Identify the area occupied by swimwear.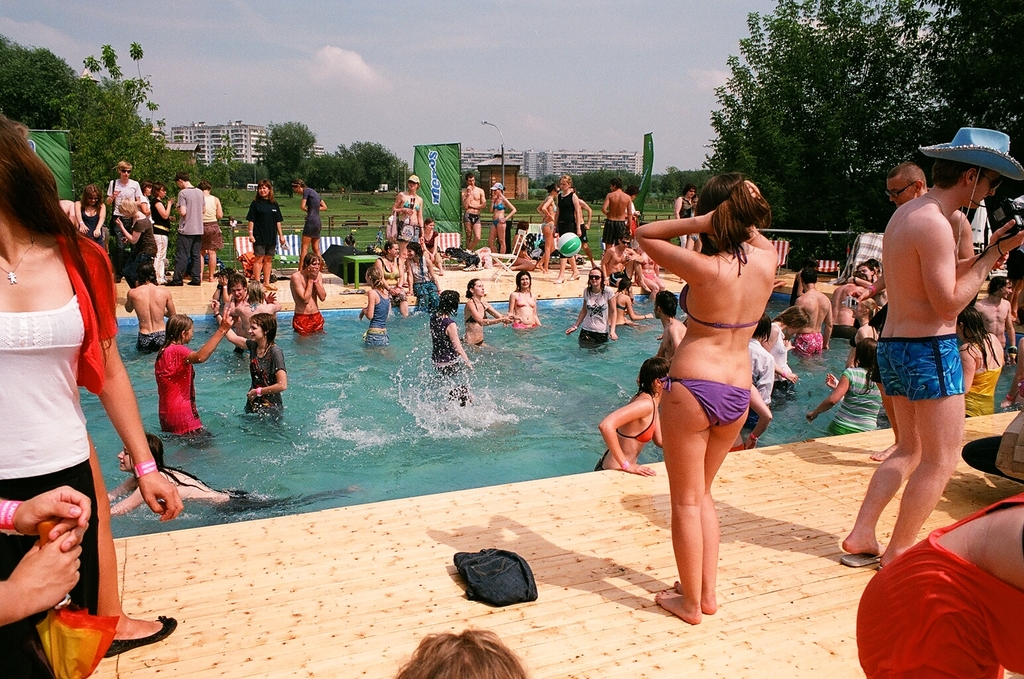
Area: <box>540,202,562,233</box>.
